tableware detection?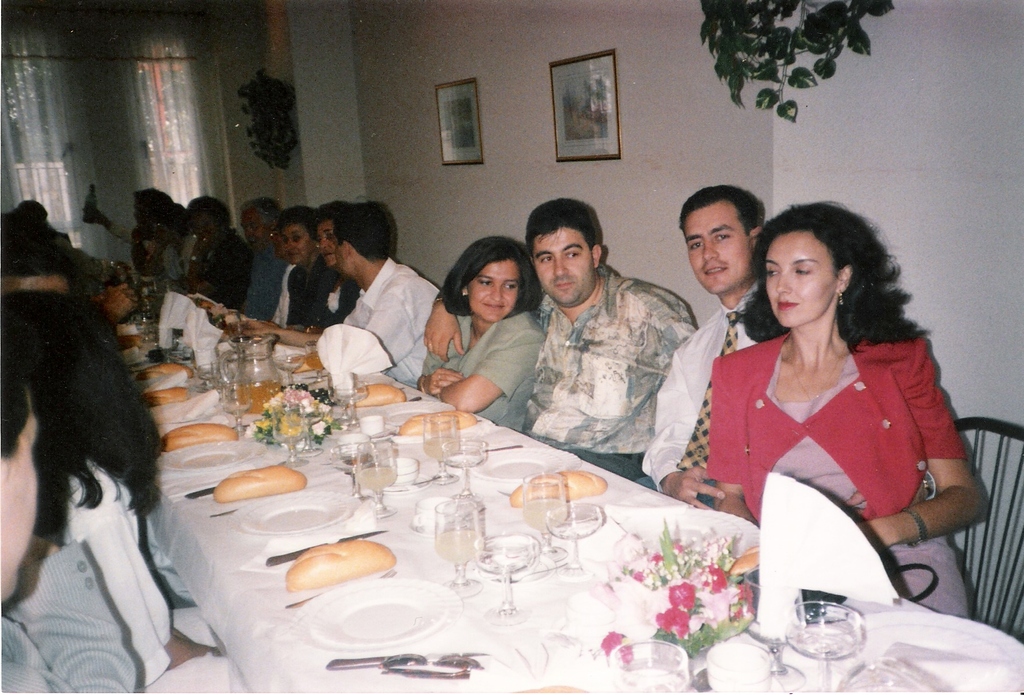
(x1=210, y1=505, x2=235, y2=520)
